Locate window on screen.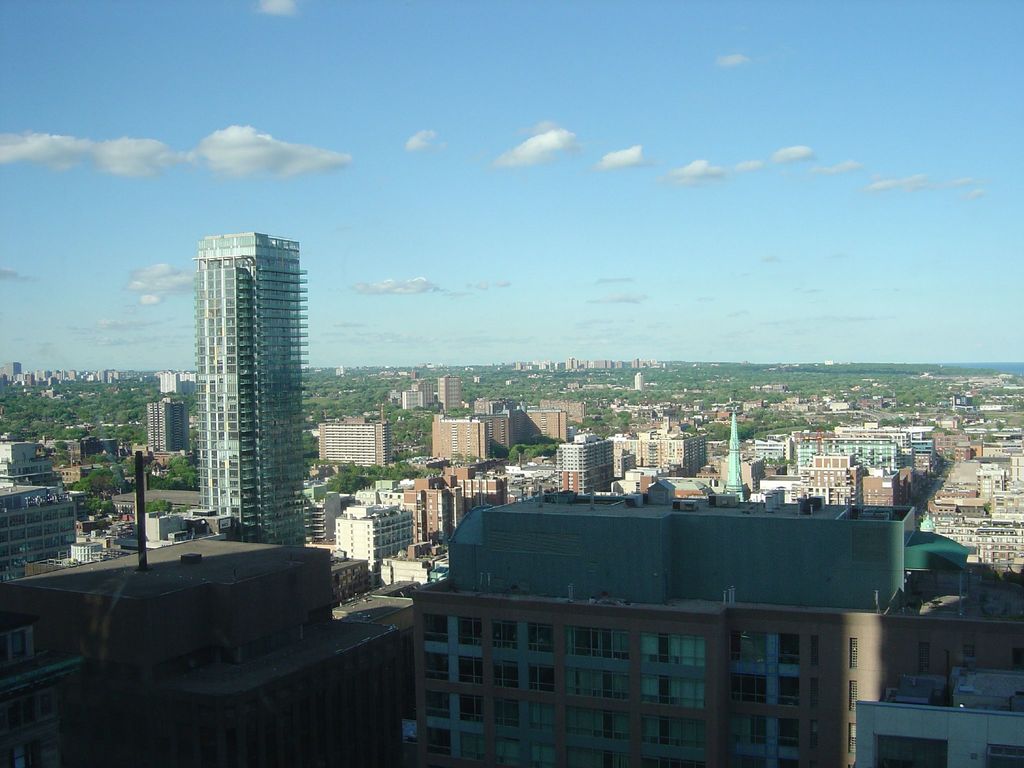
On screen at <region>525, 664, 553, 692</region>.
